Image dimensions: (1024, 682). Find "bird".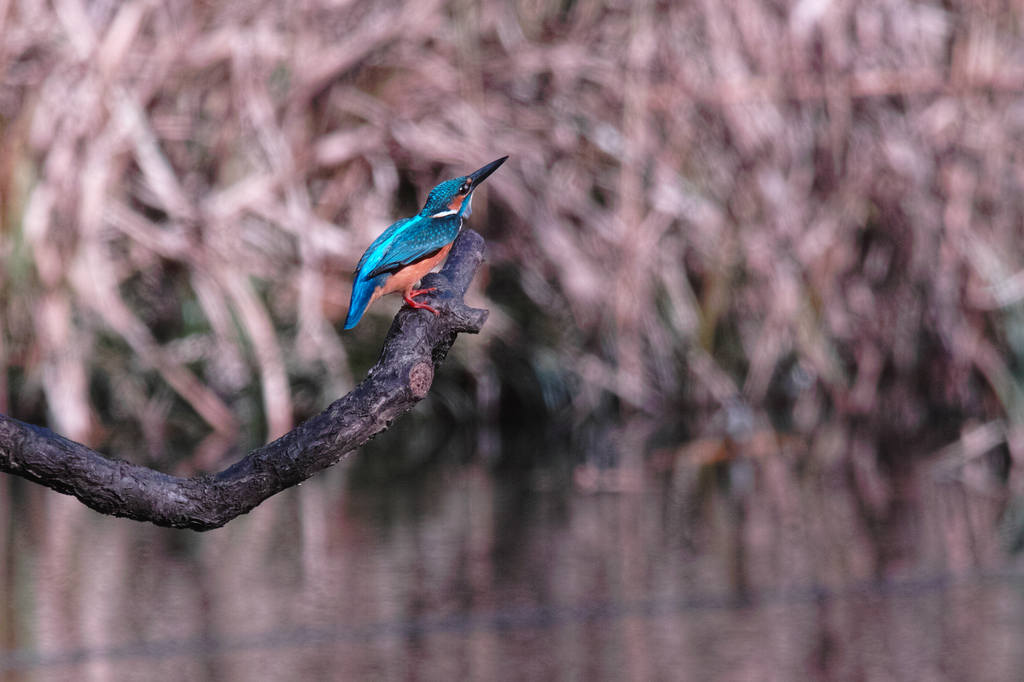
325:151:510:326.
